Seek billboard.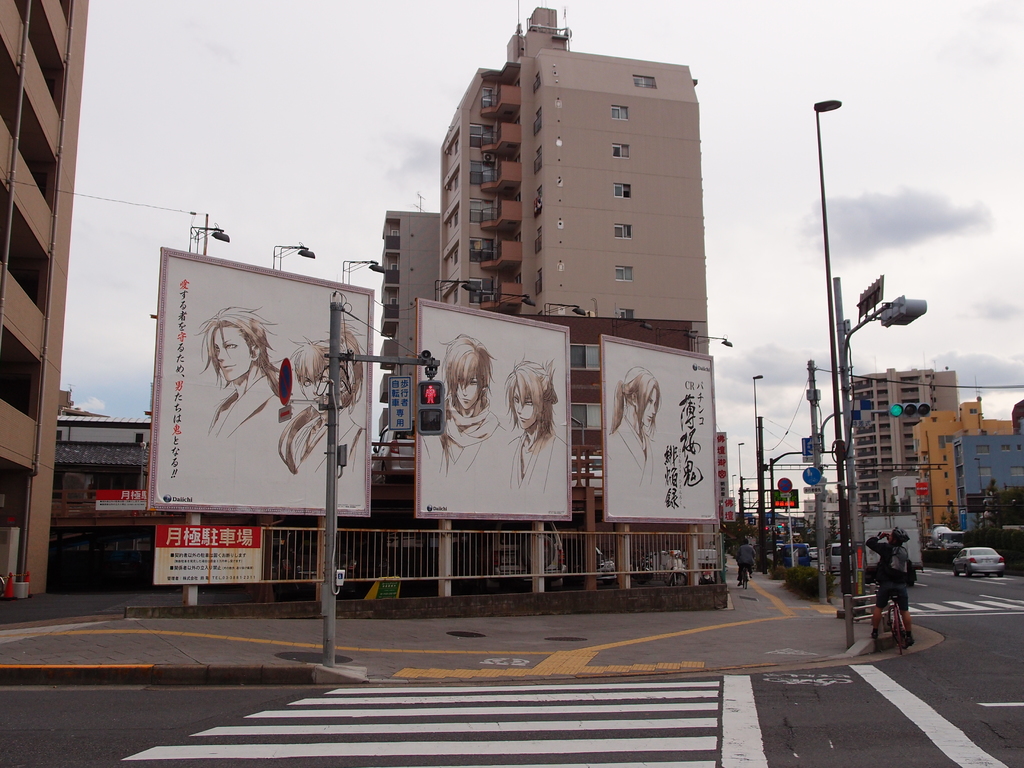
Rect(143, 245, 368, 514).
